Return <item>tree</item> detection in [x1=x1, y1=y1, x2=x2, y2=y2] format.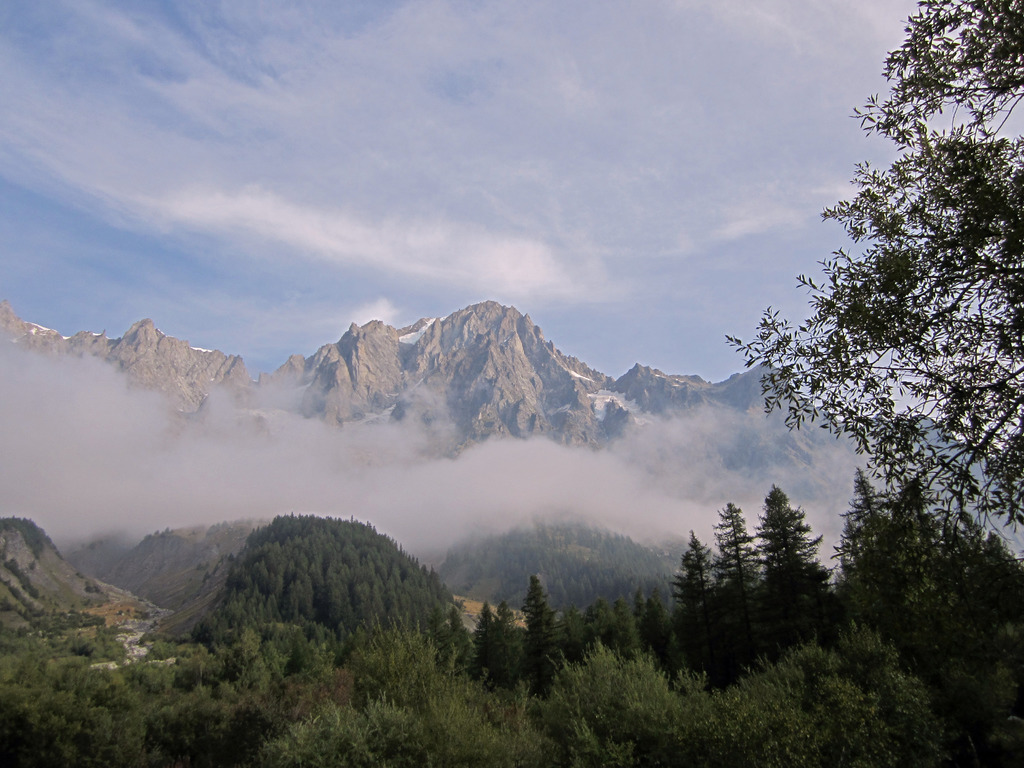
[x1=708, y1=0, x2=1023, y2=573].
